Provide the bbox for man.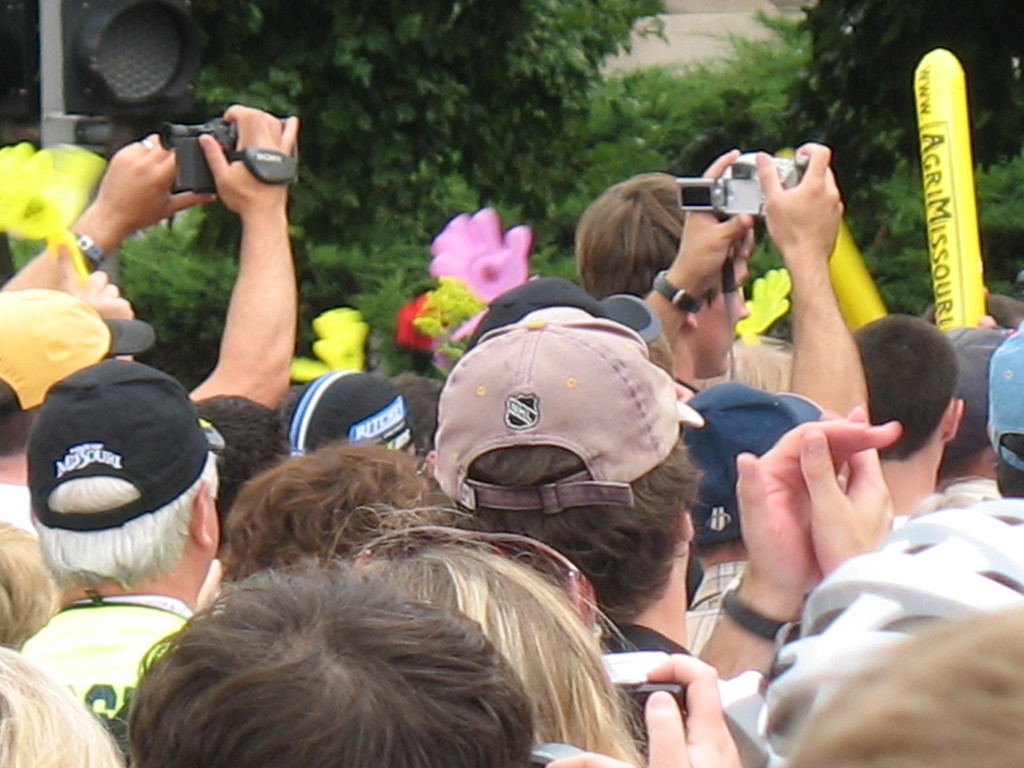
<box>429,307,896,767</box>.
